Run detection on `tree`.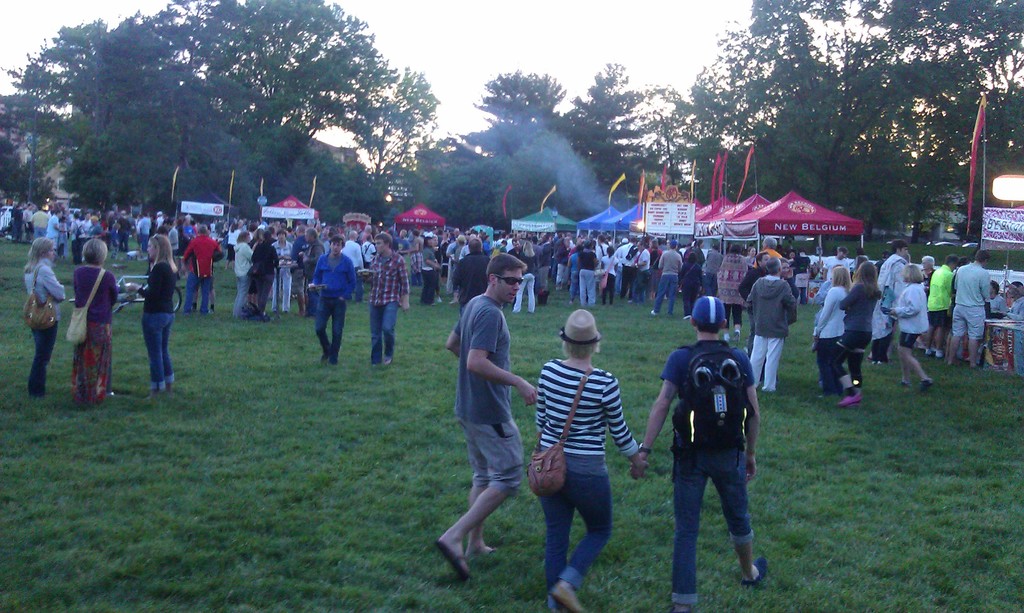
Result: {"x1": 352, "y1": 52, "x2": 431, "y2": 209}.
